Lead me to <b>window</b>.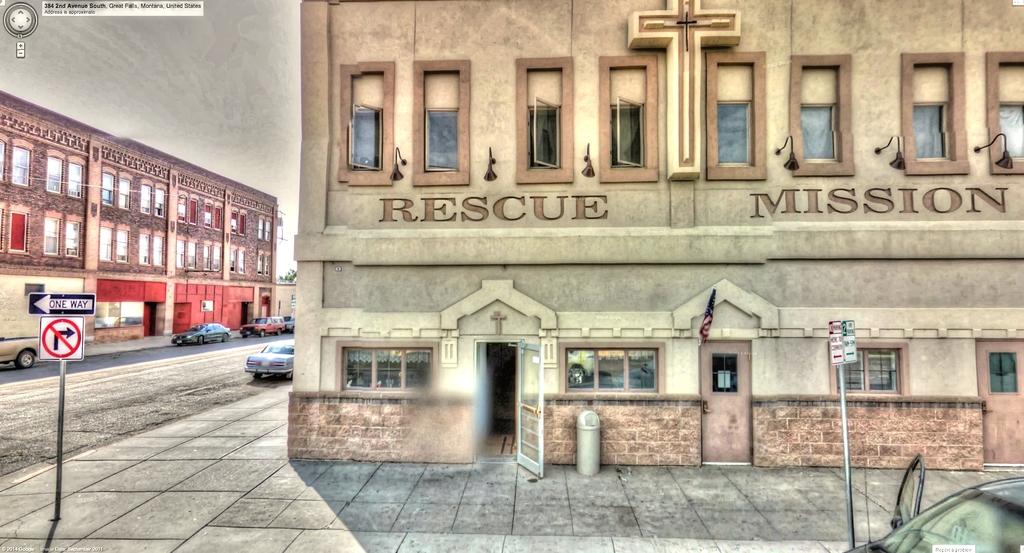
Lead to x1=186, y1=238, x2=198, y2=268.
